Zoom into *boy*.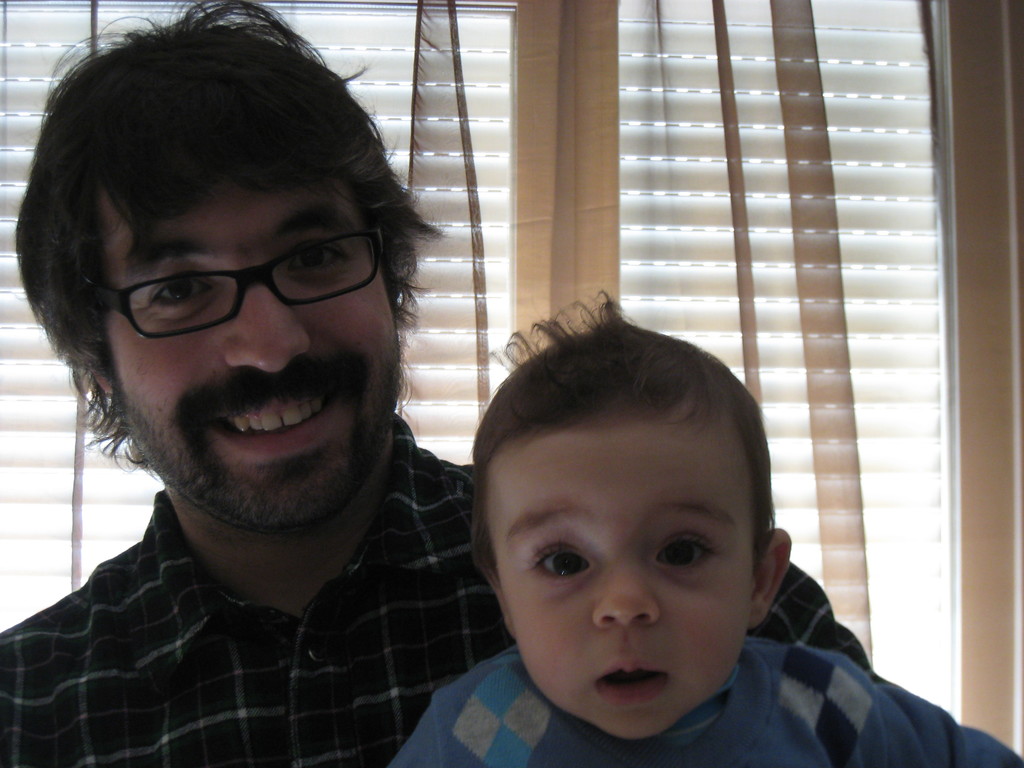
Zoom target: bbox(388, 289, 1023, 767).
